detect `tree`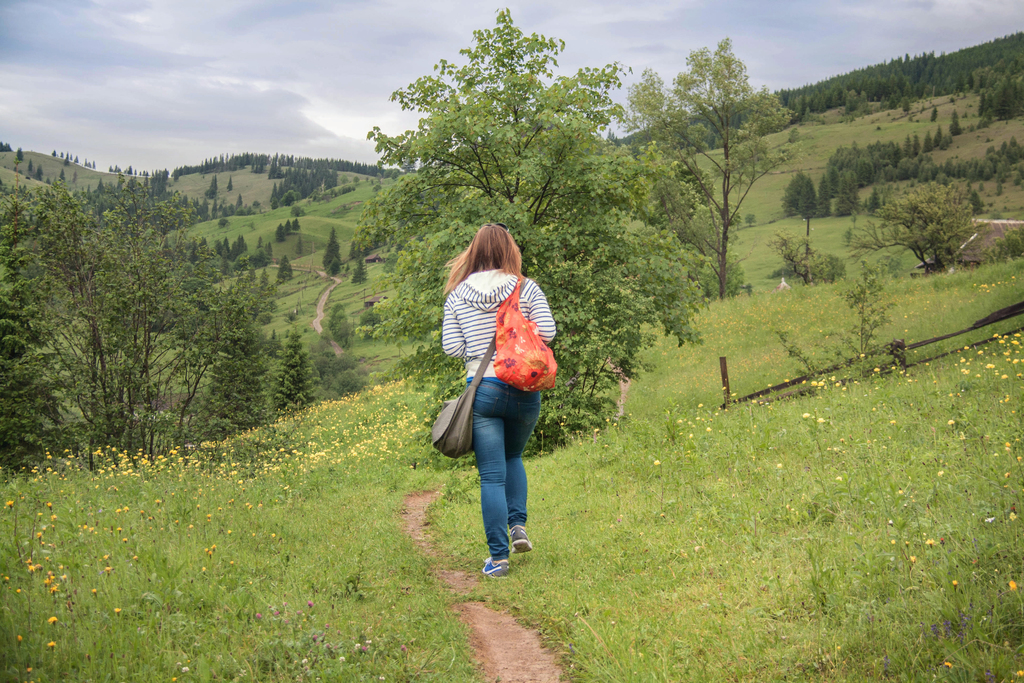
bbox=(308, 182, 349, 204)
